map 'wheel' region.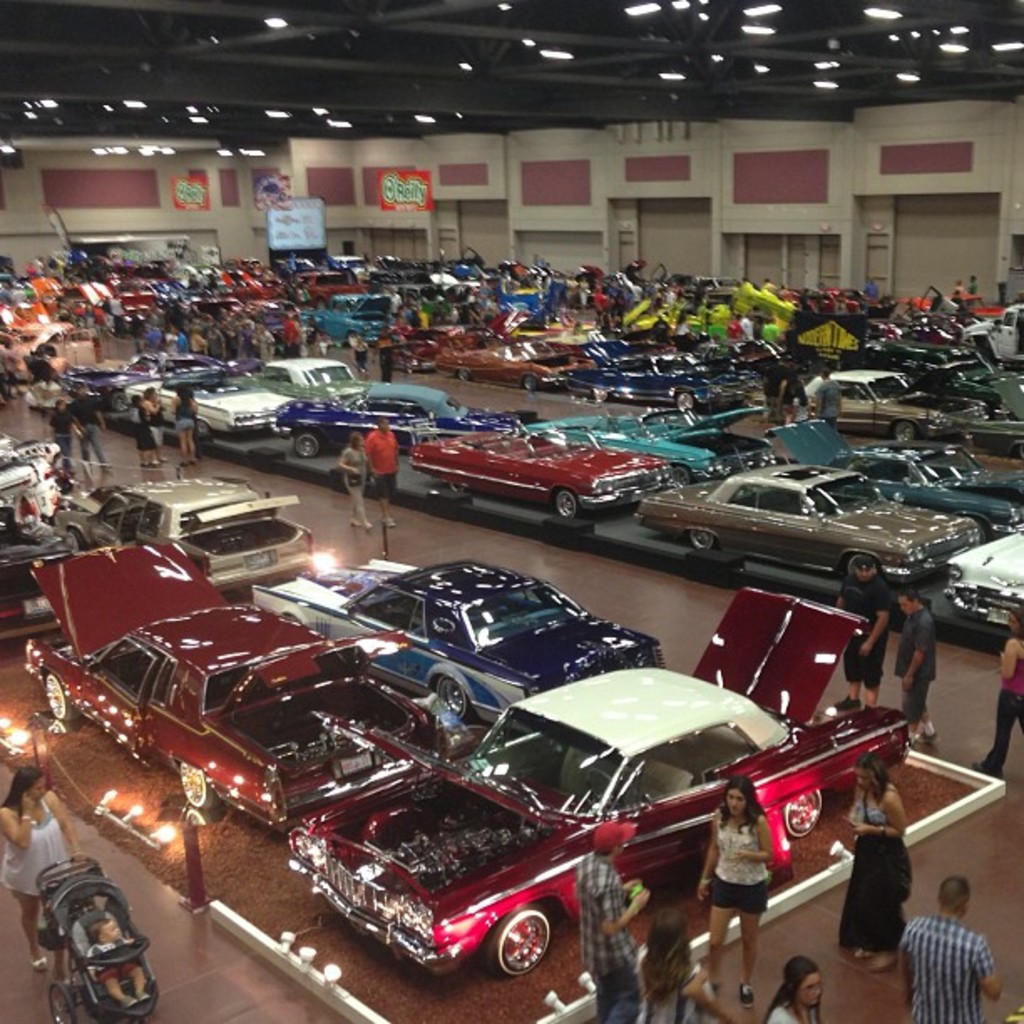
Mapped to bbox=[47, 669, 87, 724].
